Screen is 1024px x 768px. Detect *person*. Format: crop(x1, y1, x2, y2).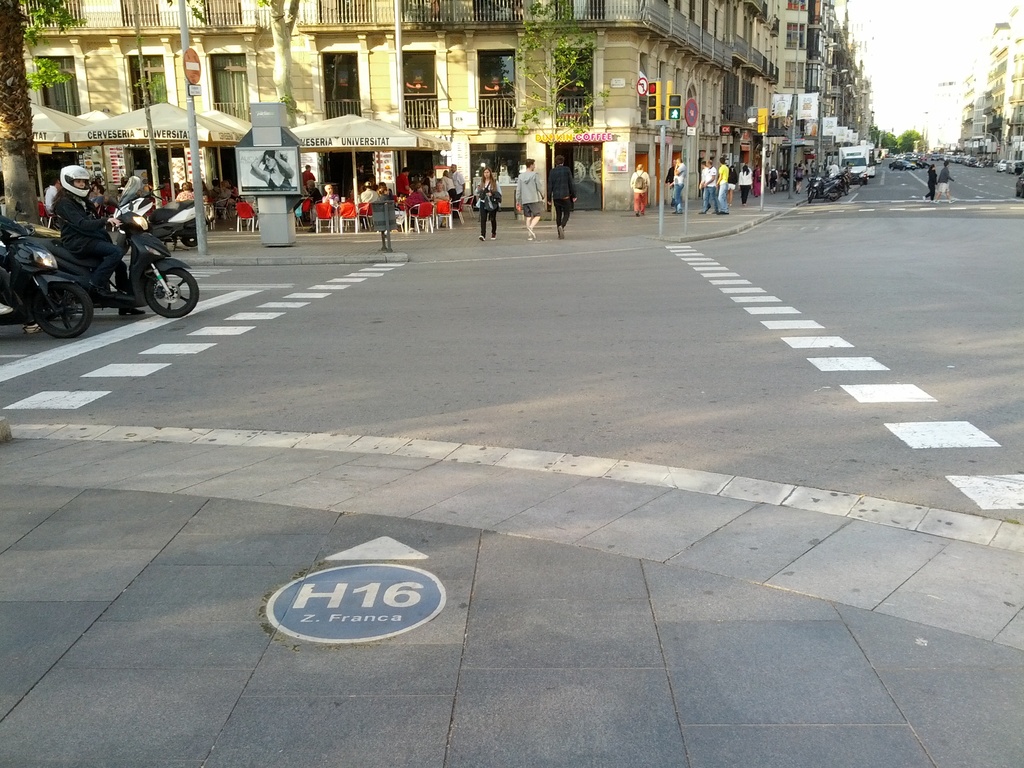
crop(769, 168, 775, 193).
